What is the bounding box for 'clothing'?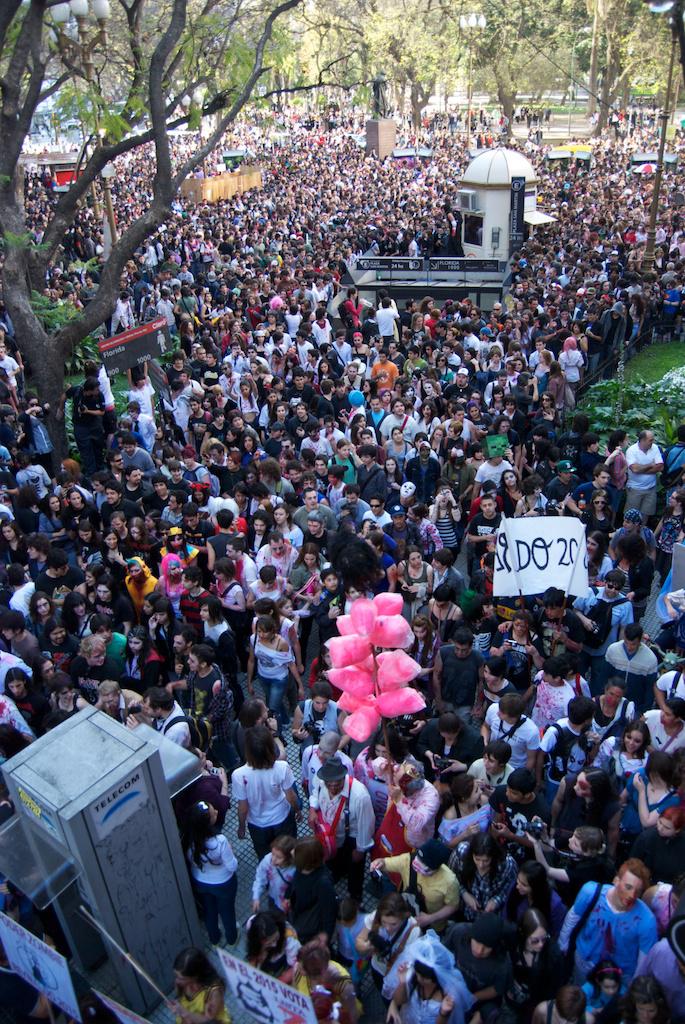
box=[600, 743, 651, 790].
